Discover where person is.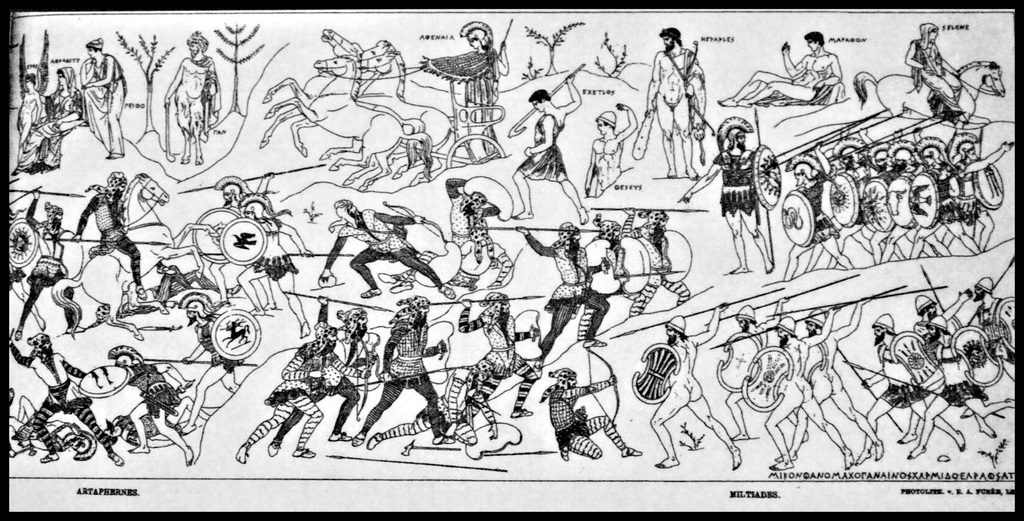
Discovered at l=623, t=210, r=687, b=319.
